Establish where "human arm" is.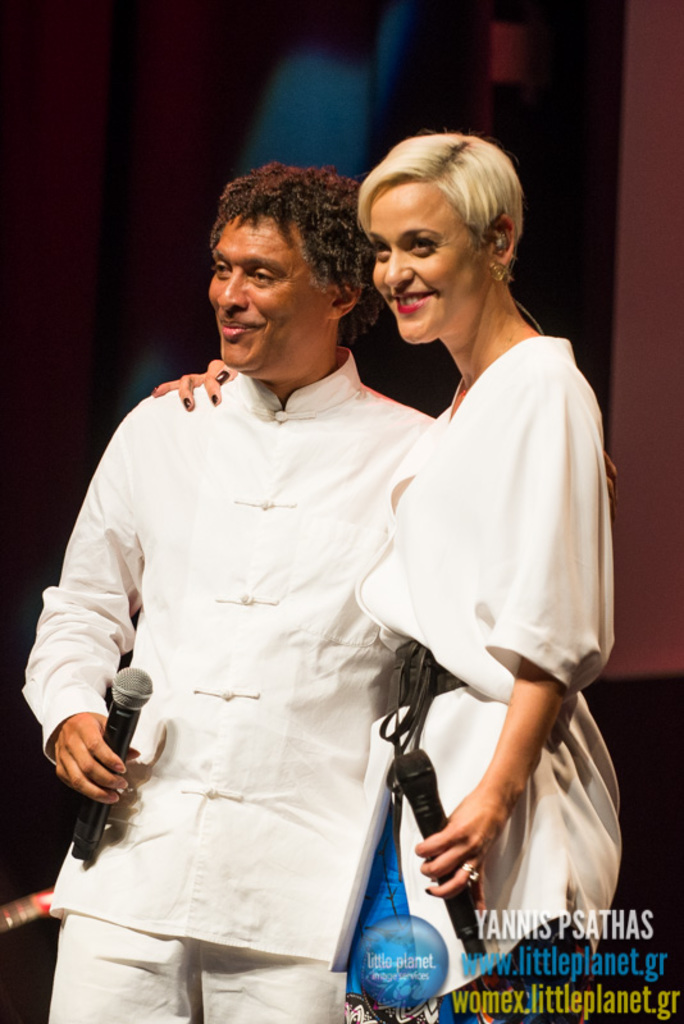
Established at (411, 376, 587, 919).
